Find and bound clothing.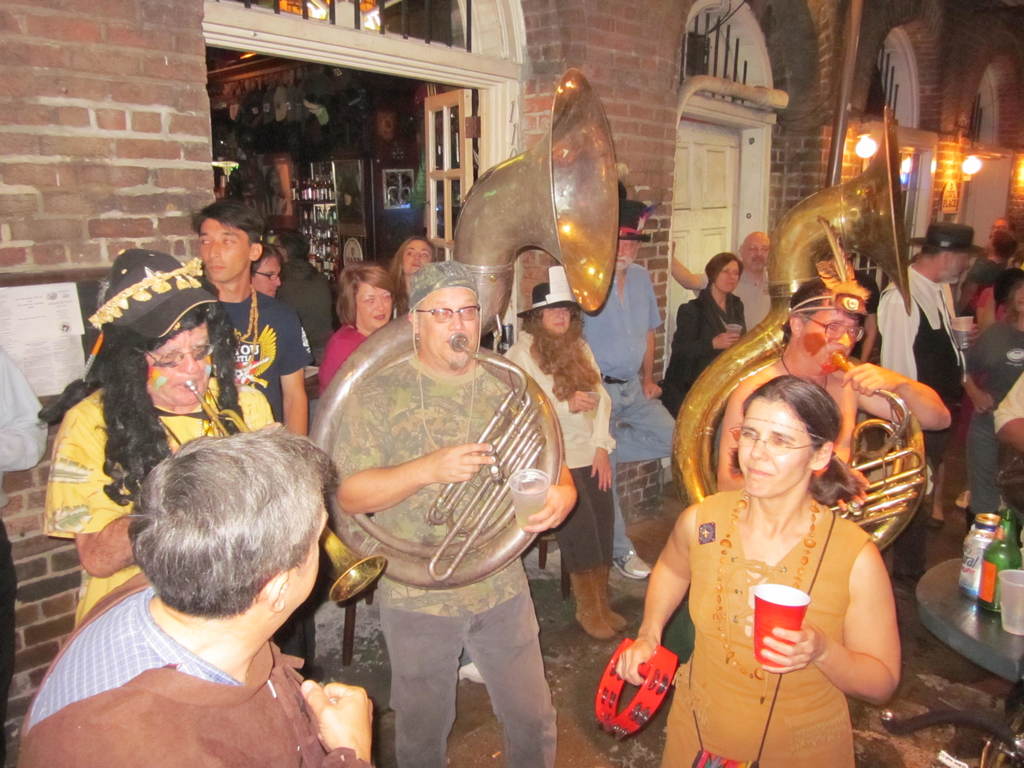
Bound: <region>661, 283, 746, 419</region>.
